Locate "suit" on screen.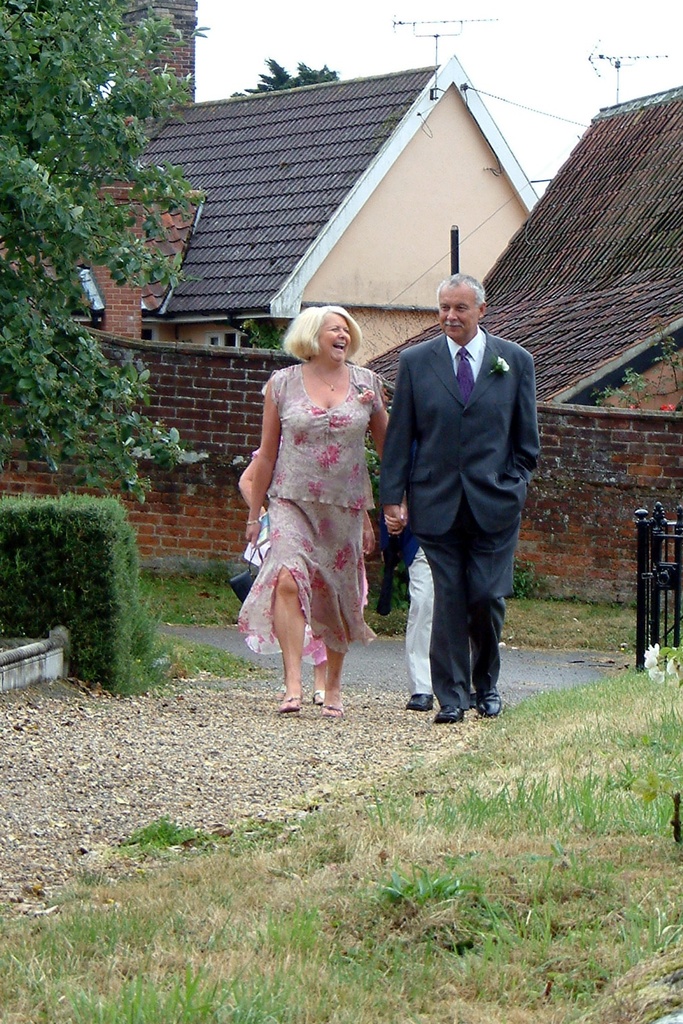
On screen at <region>390, 254, 539, 731</region>.
